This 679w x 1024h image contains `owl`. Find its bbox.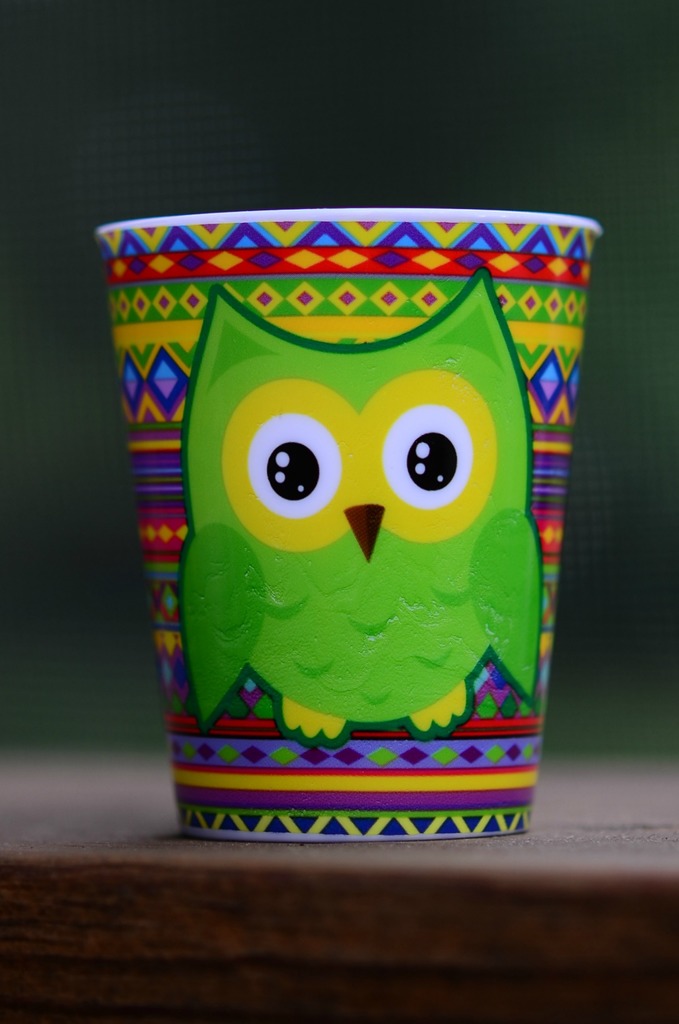
select_region(170, 266, 543, 755).
